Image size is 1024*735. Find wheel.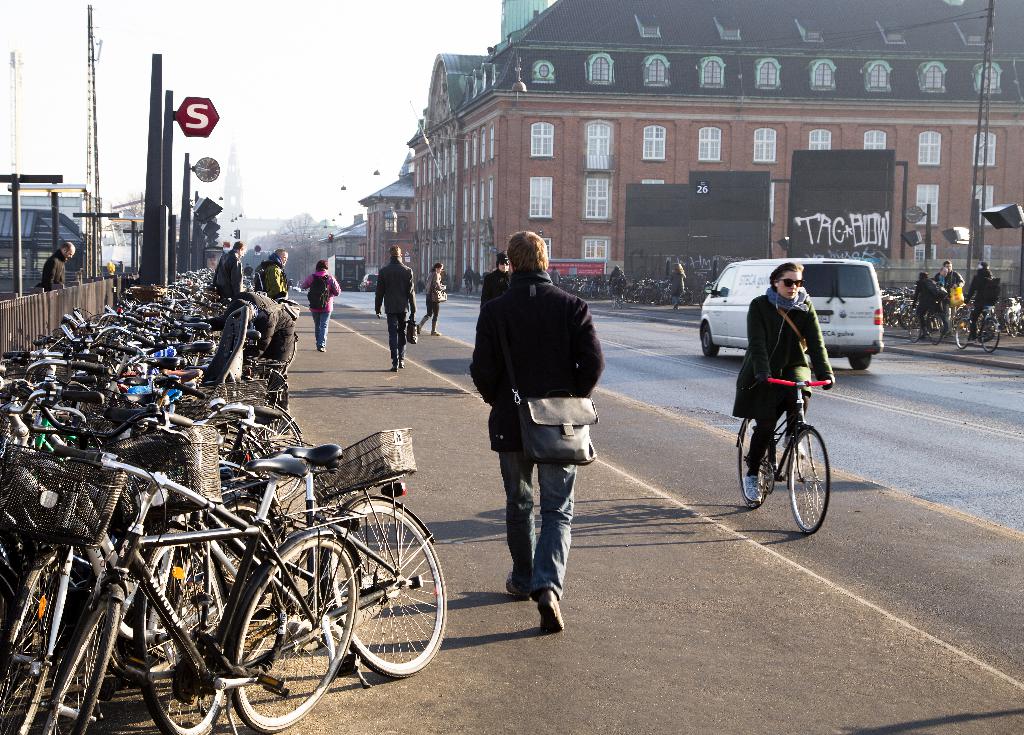
bbox=(920, 310, 950, 342).
